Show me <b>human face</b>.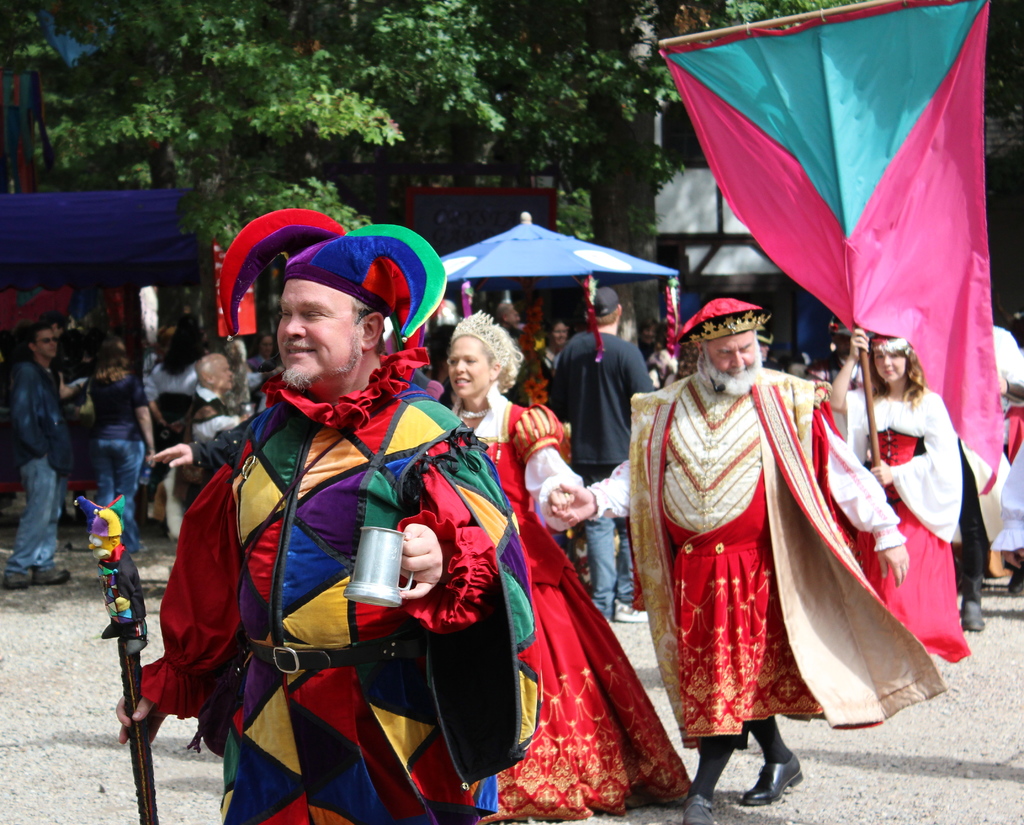
<b>human face</b> is here: 452 332 485 404.
